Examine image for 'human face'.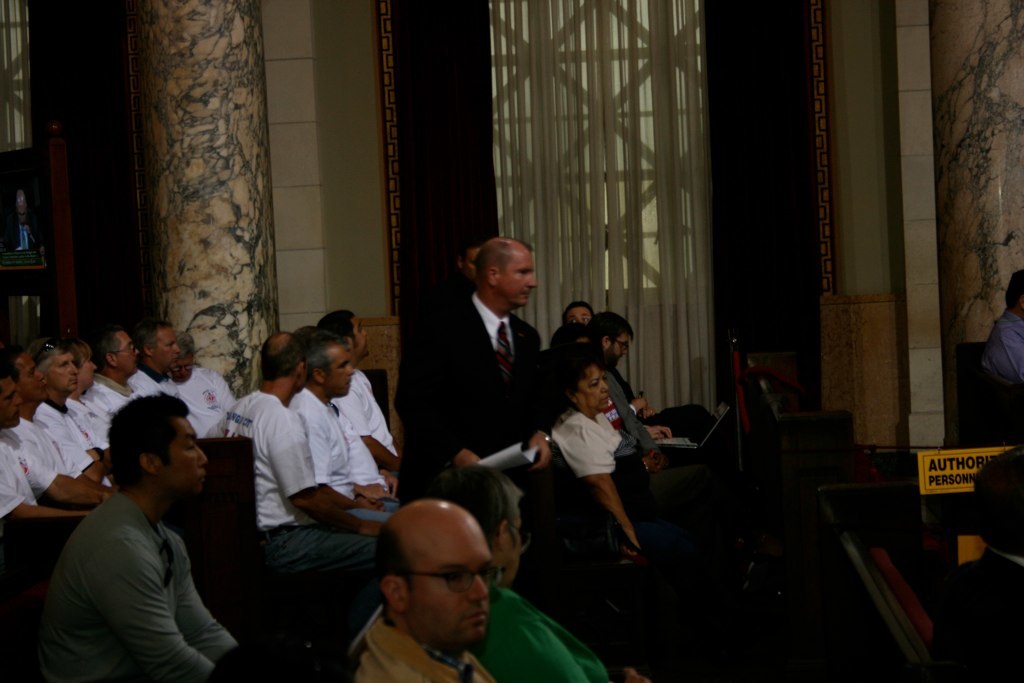
Examination result: (0,378,22,431).
